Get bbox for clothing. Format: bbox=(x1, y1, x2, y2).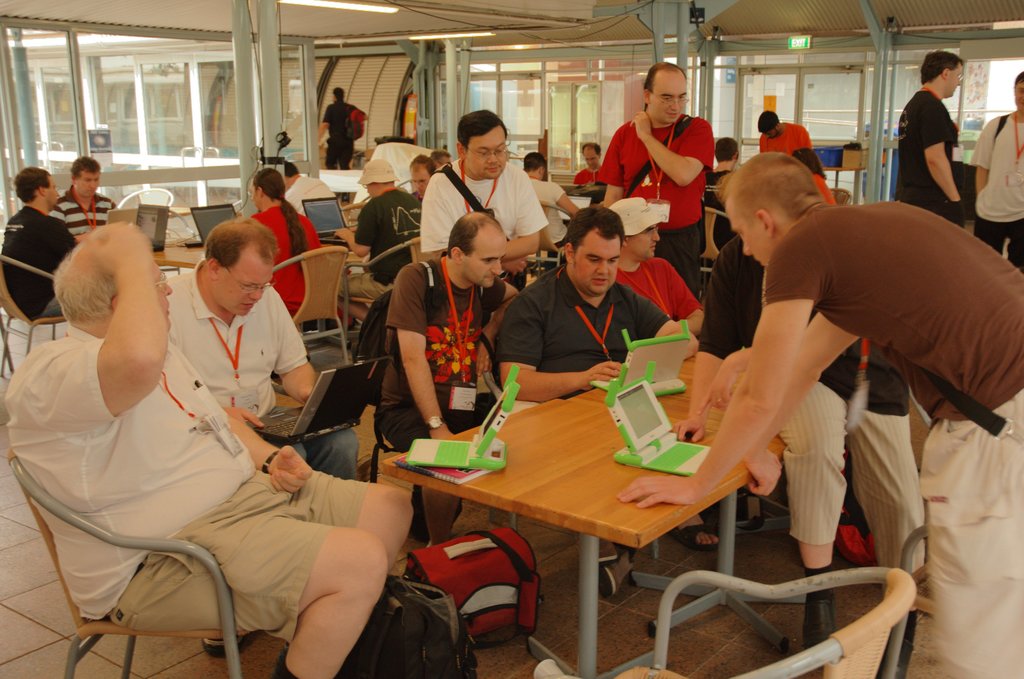
bbox=(813, 172, 840, 208).
